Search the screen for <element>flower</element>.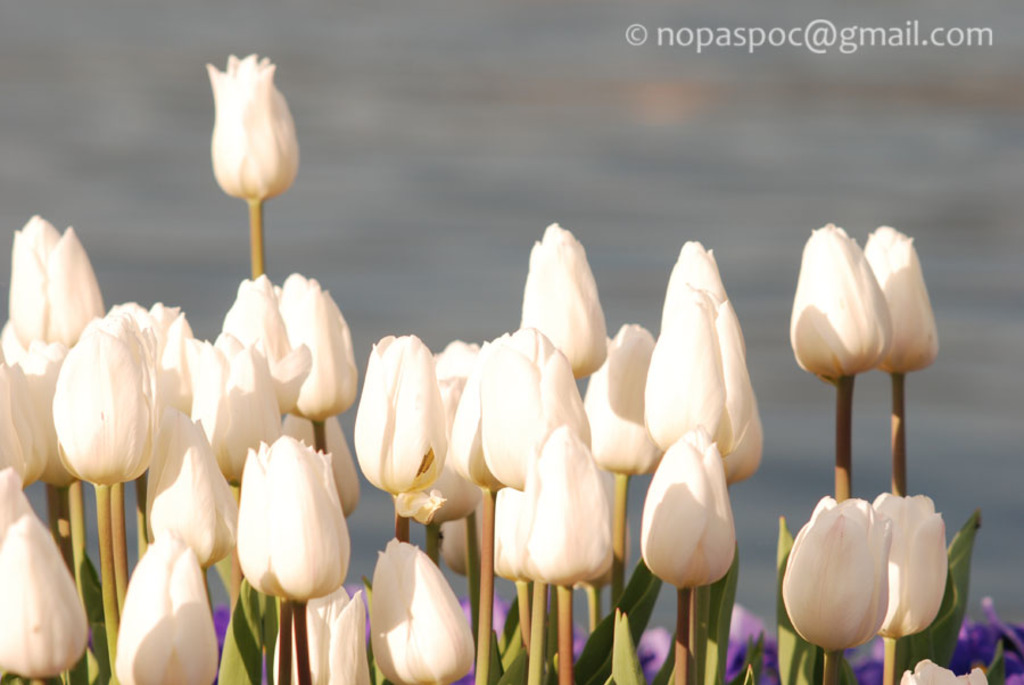
Found at 10/218/116/353.
